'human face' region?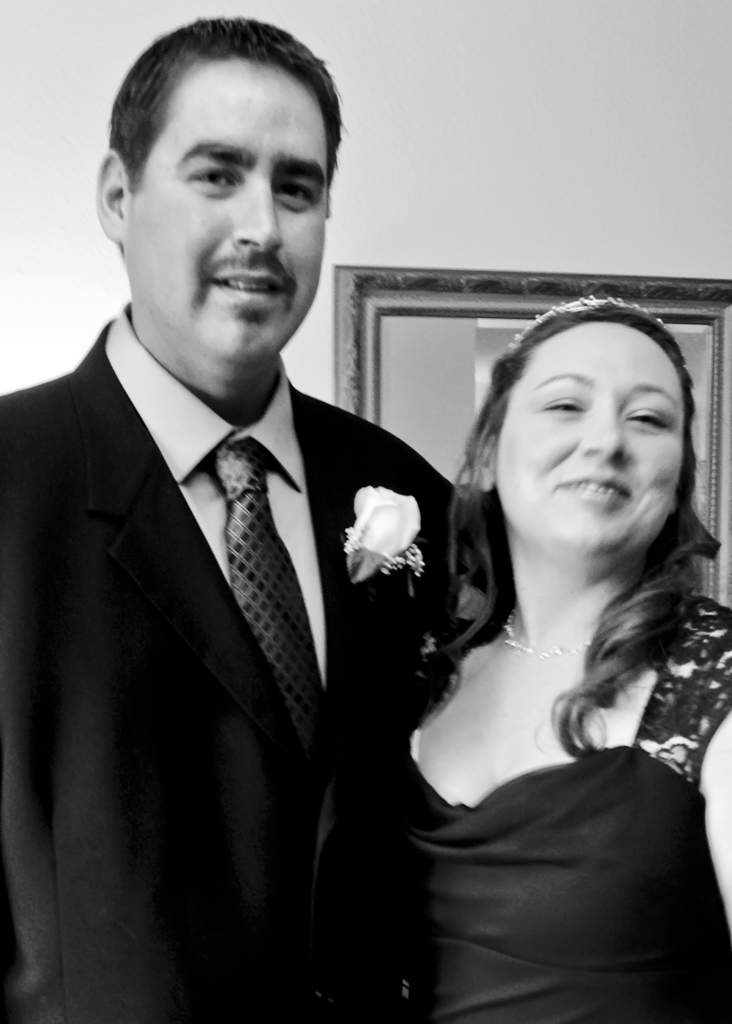
select_region(119, 52, 326, 360)
